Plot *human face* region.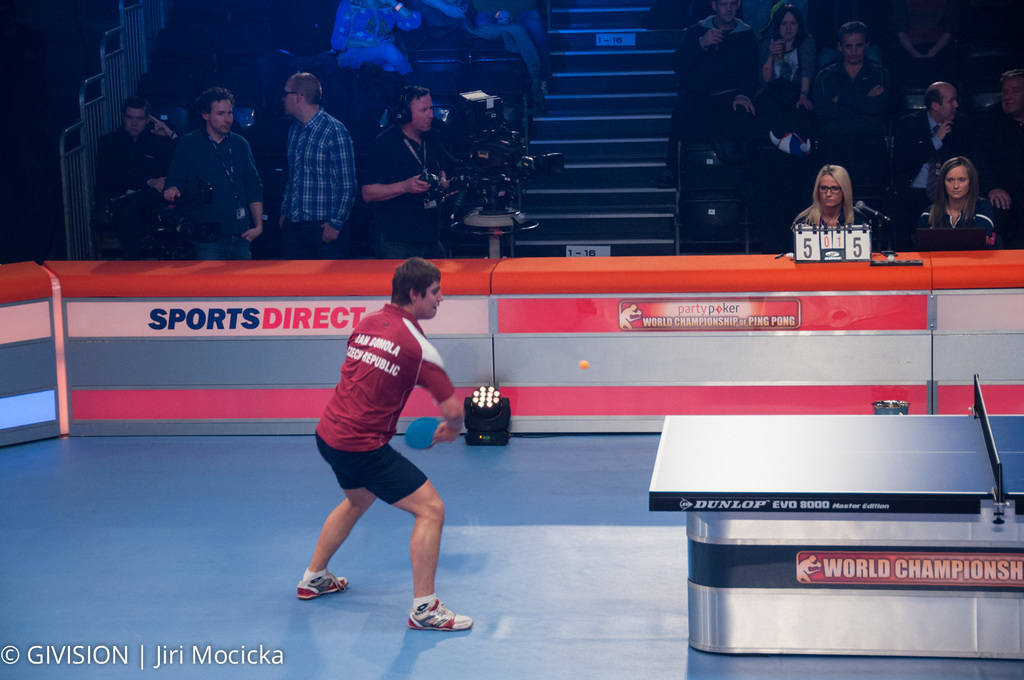
Plotted at detection(417, 284, 448, 318).
